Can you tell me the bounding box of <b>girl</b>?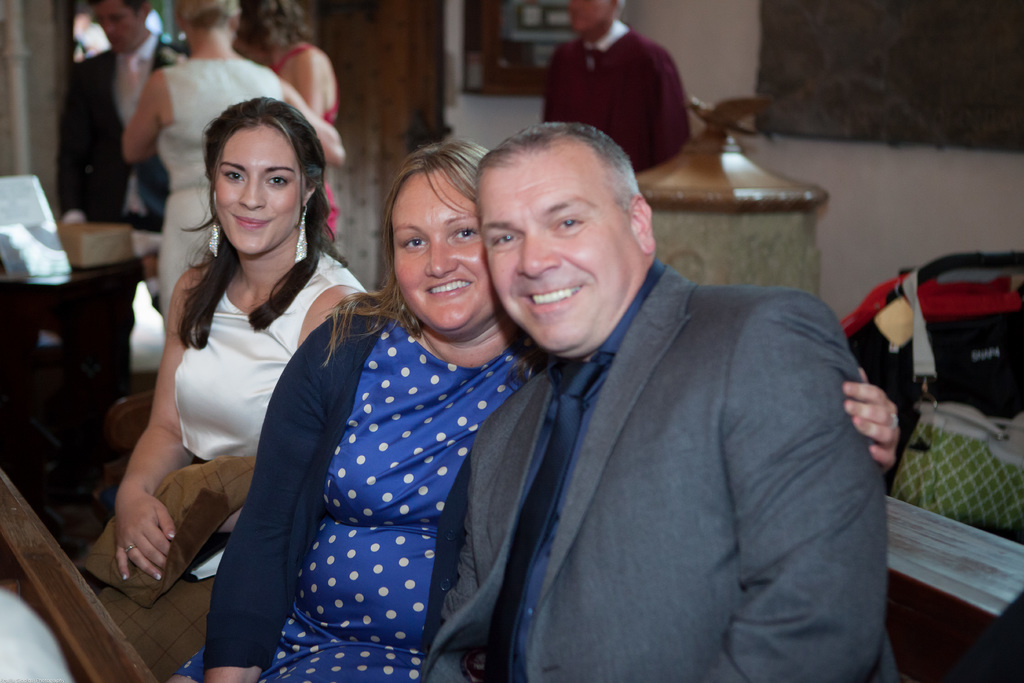
[left=241, top=0, right=347, bottom=262].
